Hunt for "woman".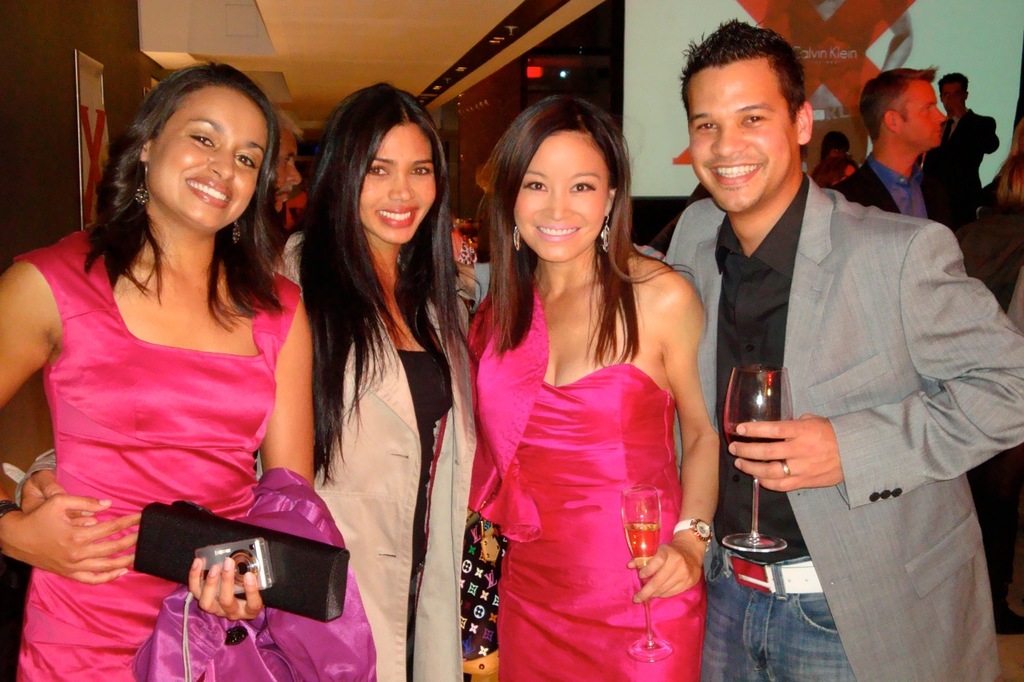
Hunted down at BBox(0, 61, 314, 681).
